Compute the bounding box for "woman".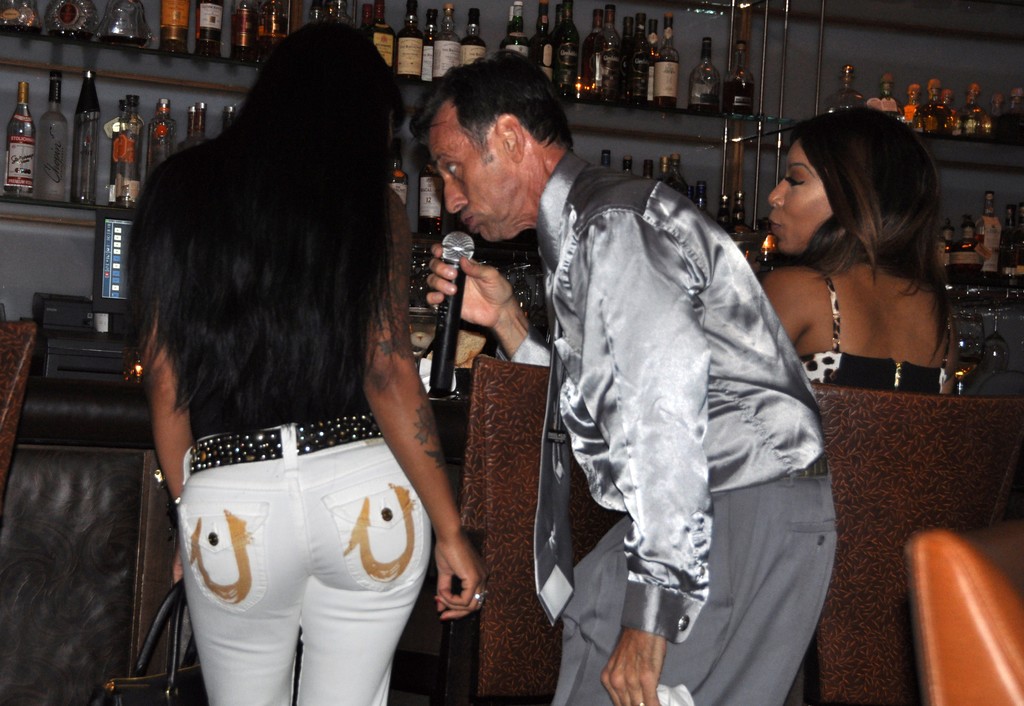
pyautogui.locateOnScreen(99, 44, 511, 698).
